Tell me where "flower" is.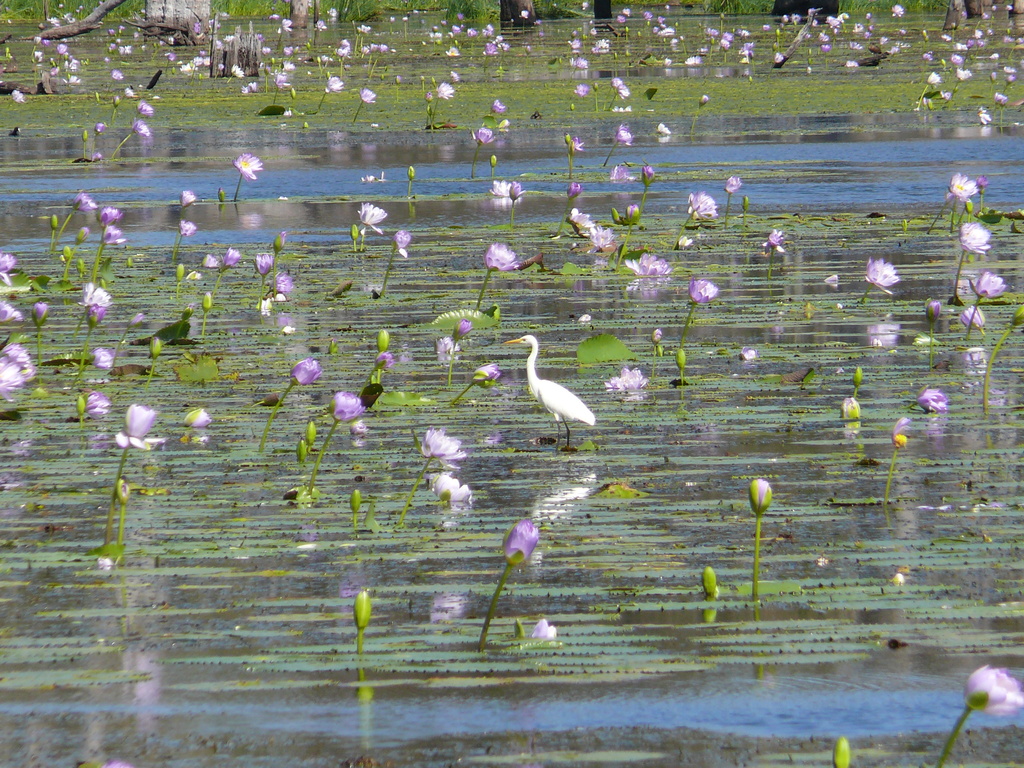
"flower" is at <bbox>749, 479, 769, 516</bbox>.
